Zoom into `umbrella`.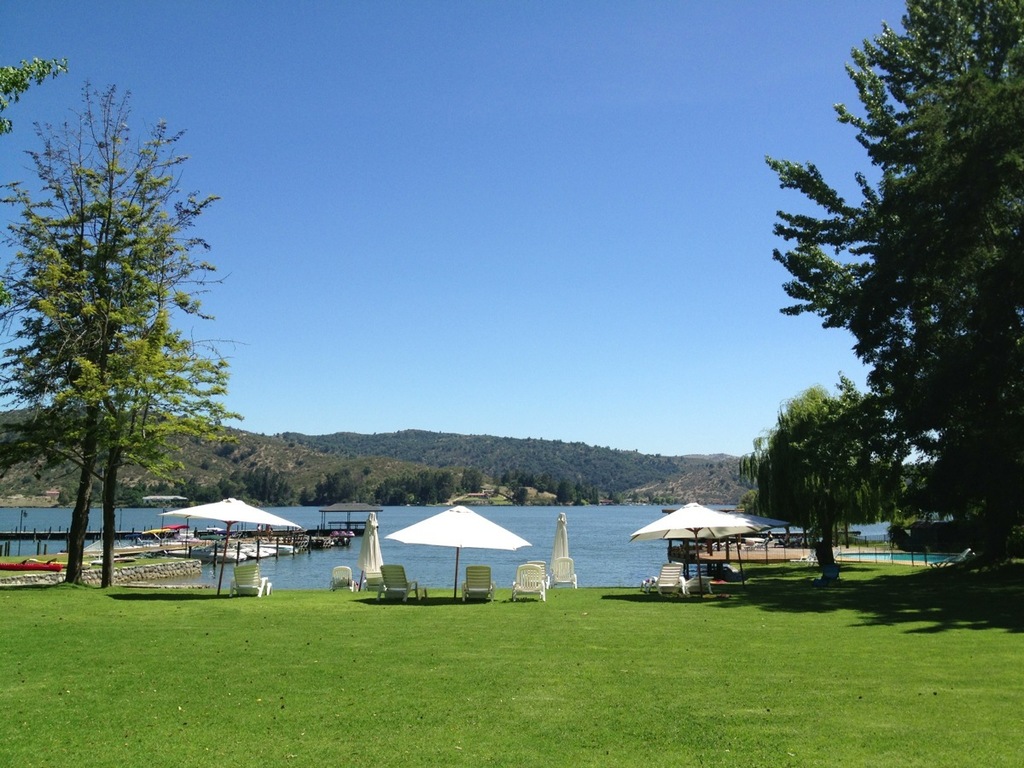
Zoom target: bbox(713, 507, 800, 585).
